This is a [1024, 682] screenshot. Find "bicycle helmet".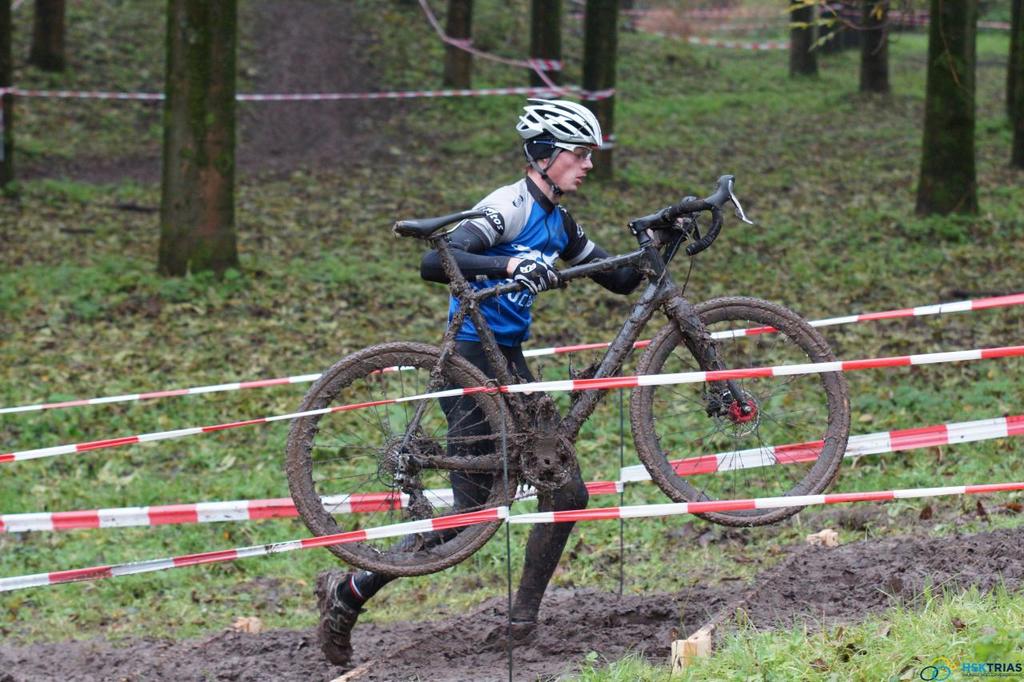
Bounding box: <bbox>514, 90, 601, 196</bbox>.
